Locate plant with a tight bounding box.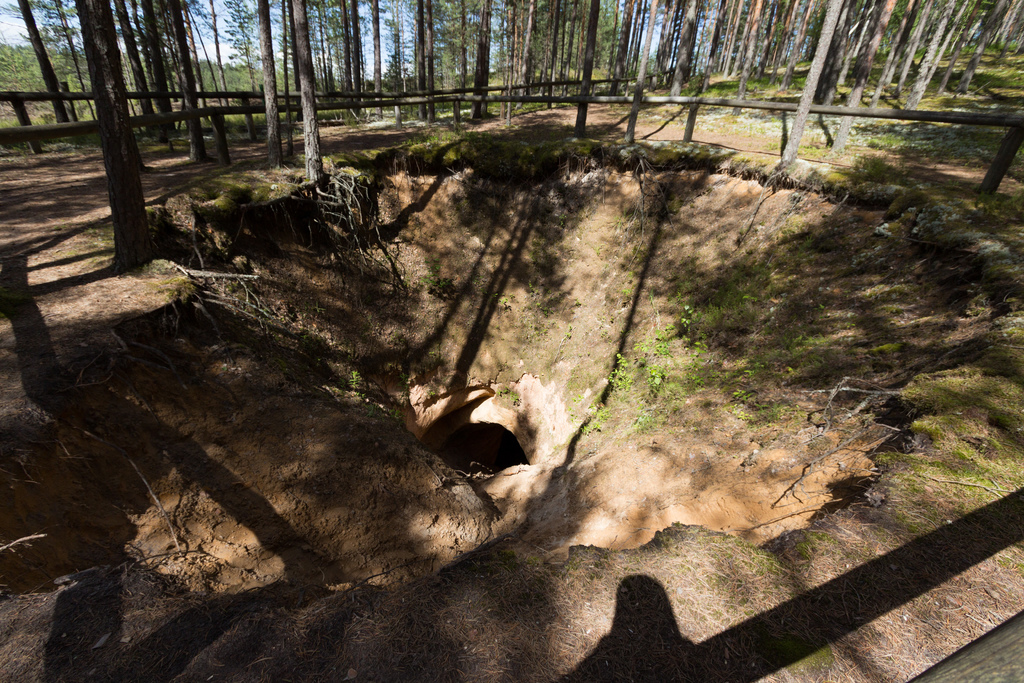
box(179, 121, 197, 135).
